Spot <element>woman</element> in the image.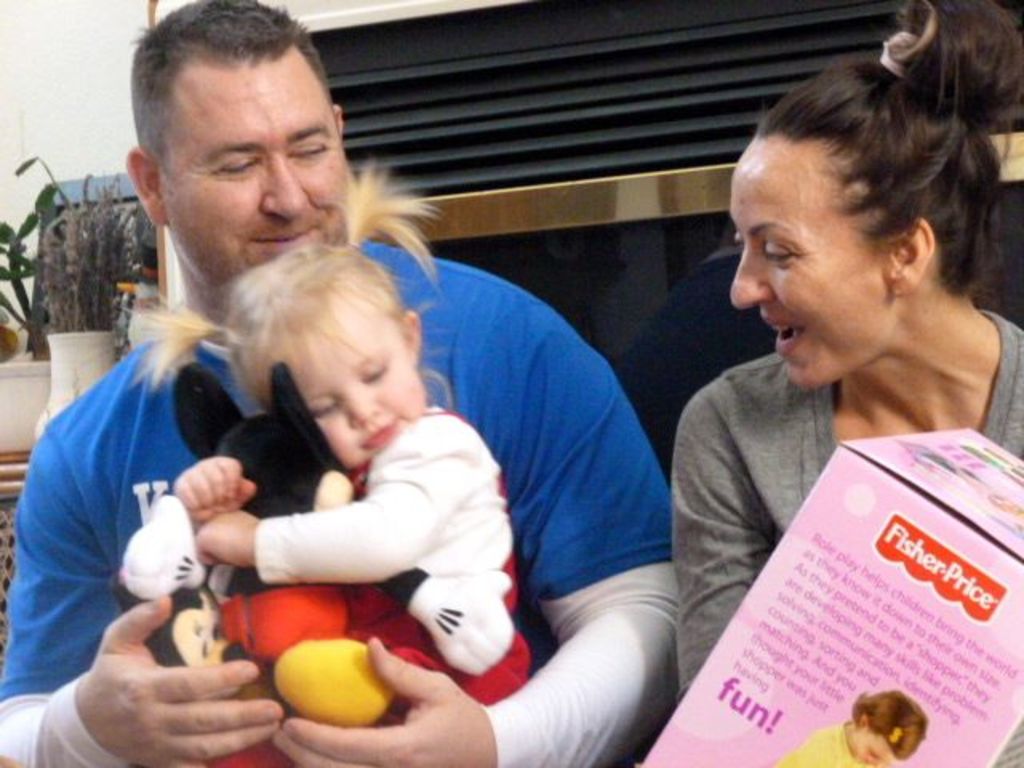
<element>woman</element> found at bbox=[645, 51, 1023, 731].
